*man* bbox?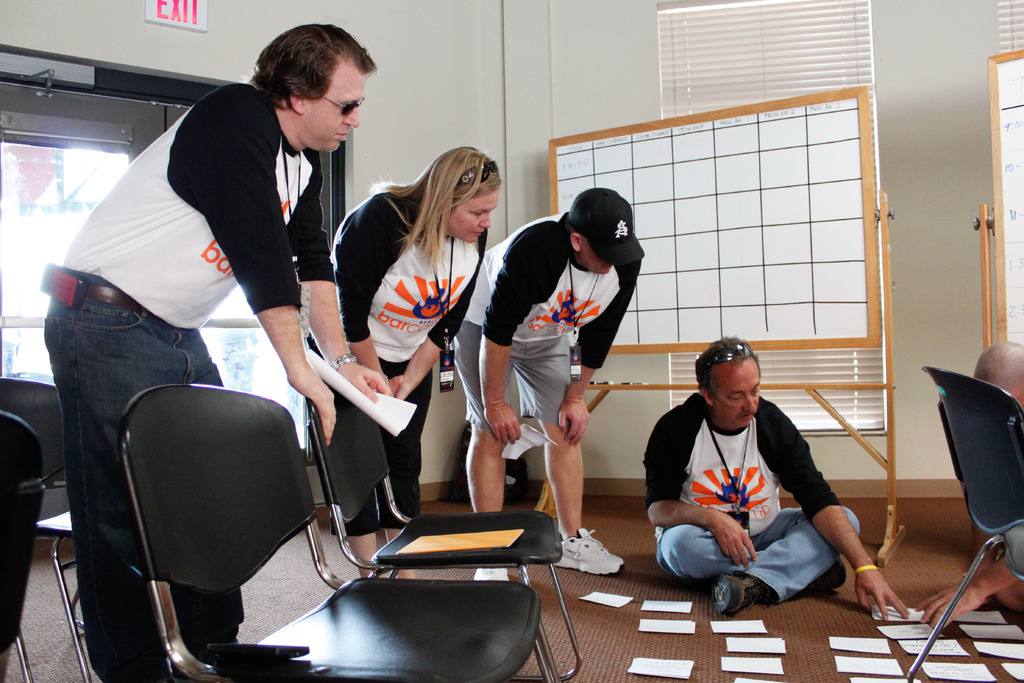
bbox=[40, 24, 385, 682]
